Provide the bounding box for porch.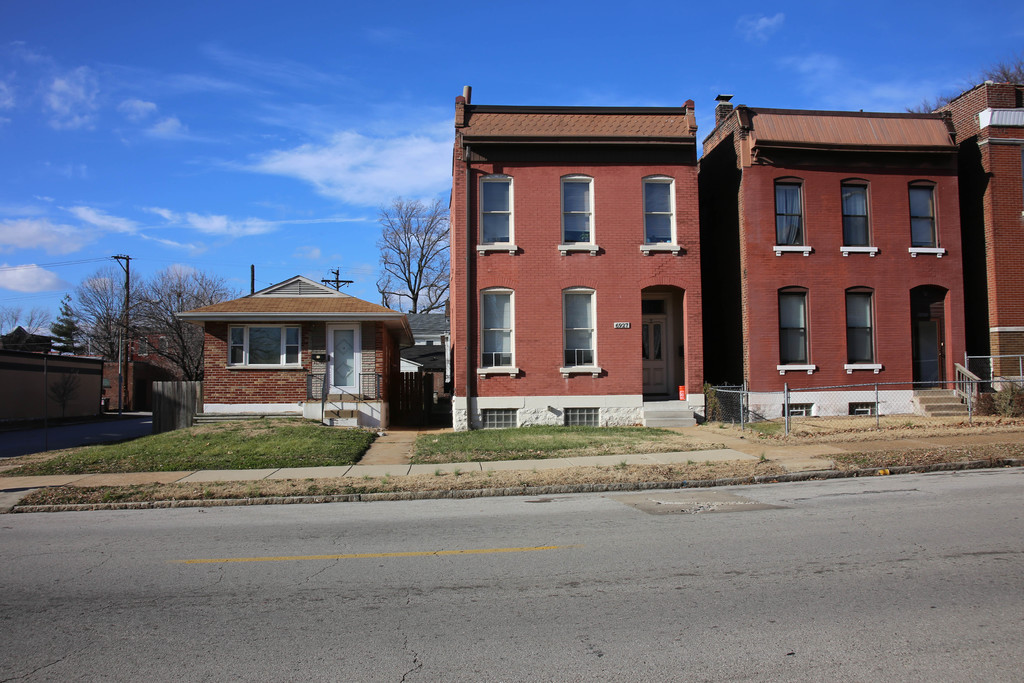
Rect(631, 377, 695, 441).
